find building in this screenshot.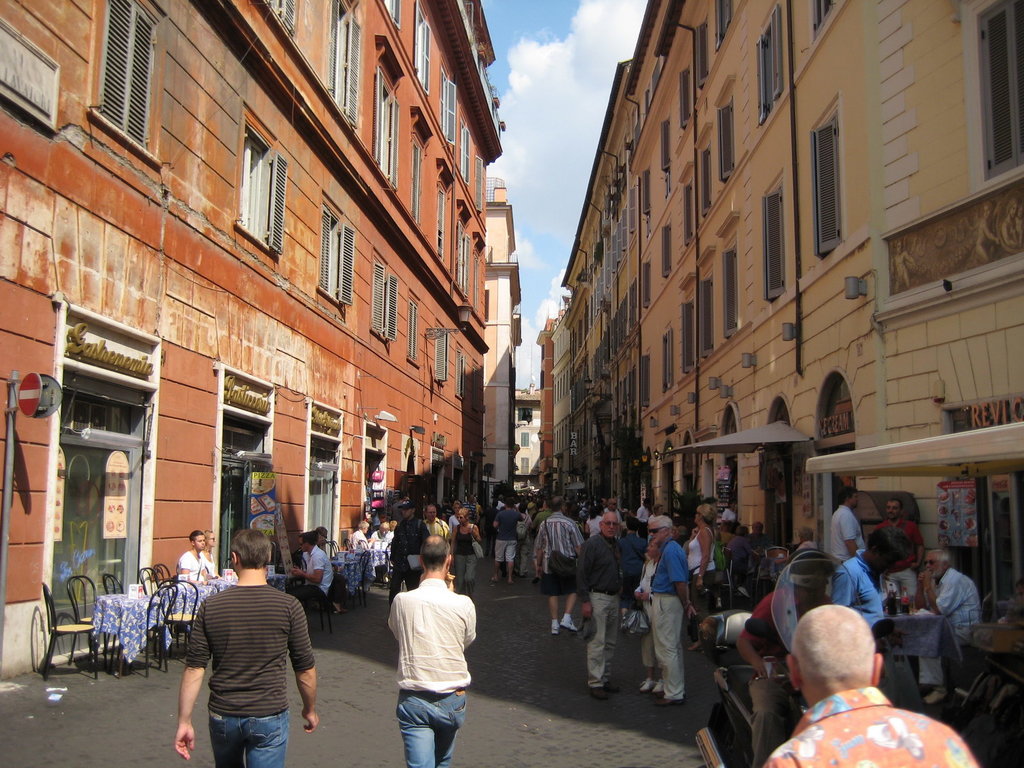
The bounding box for building is select_region(0, 0, 499, 673).
